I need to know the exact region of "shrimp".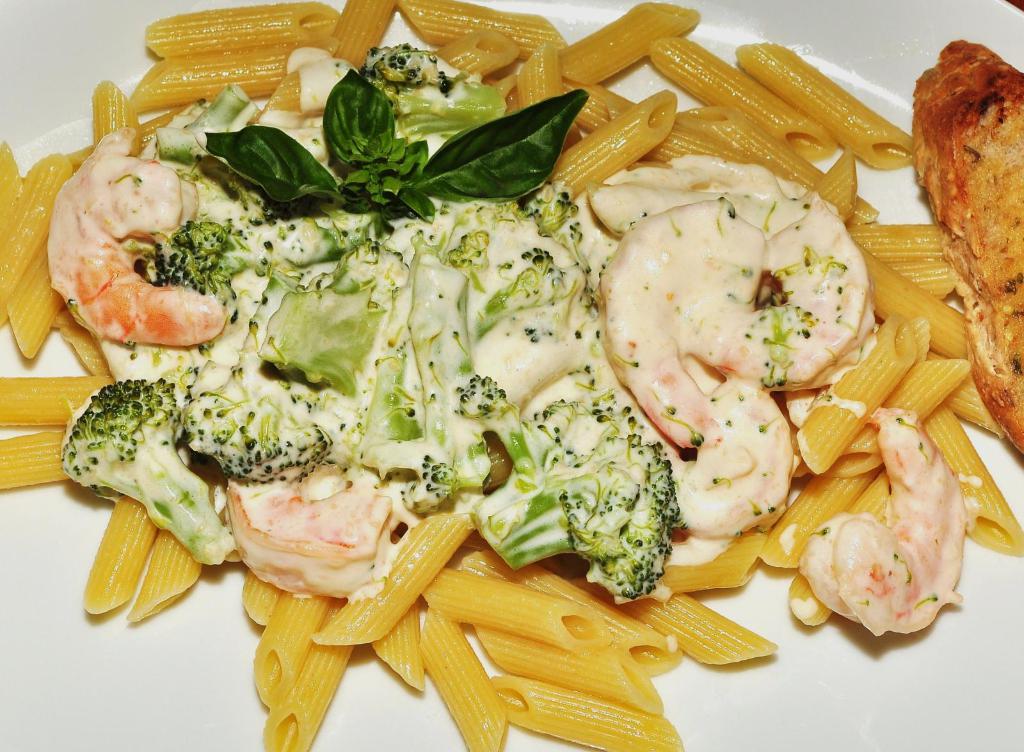
Region: (45, 123, 230, 338).
